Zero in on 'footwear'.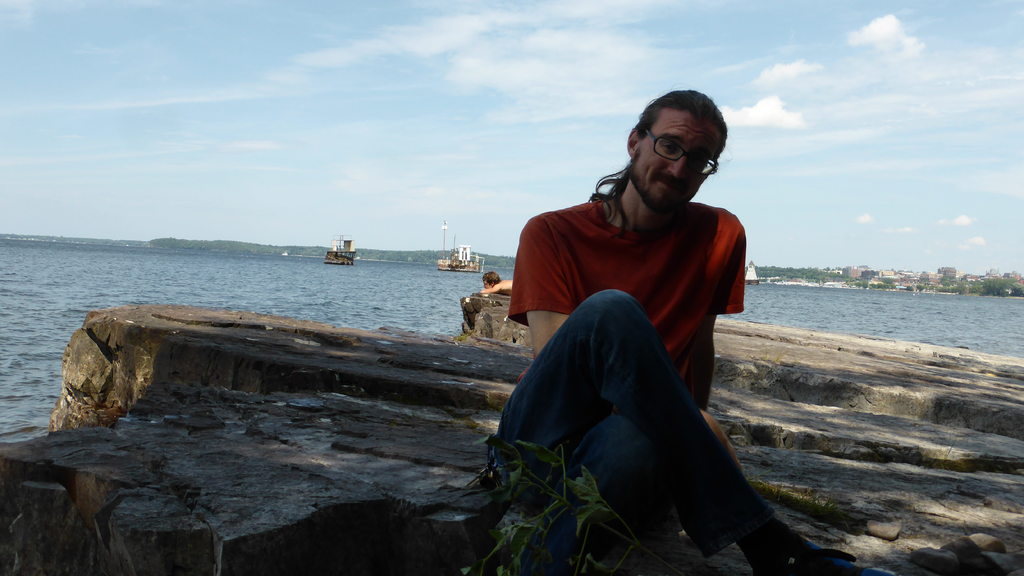
Zeroed in: crop(759, 539, 895, 575).
